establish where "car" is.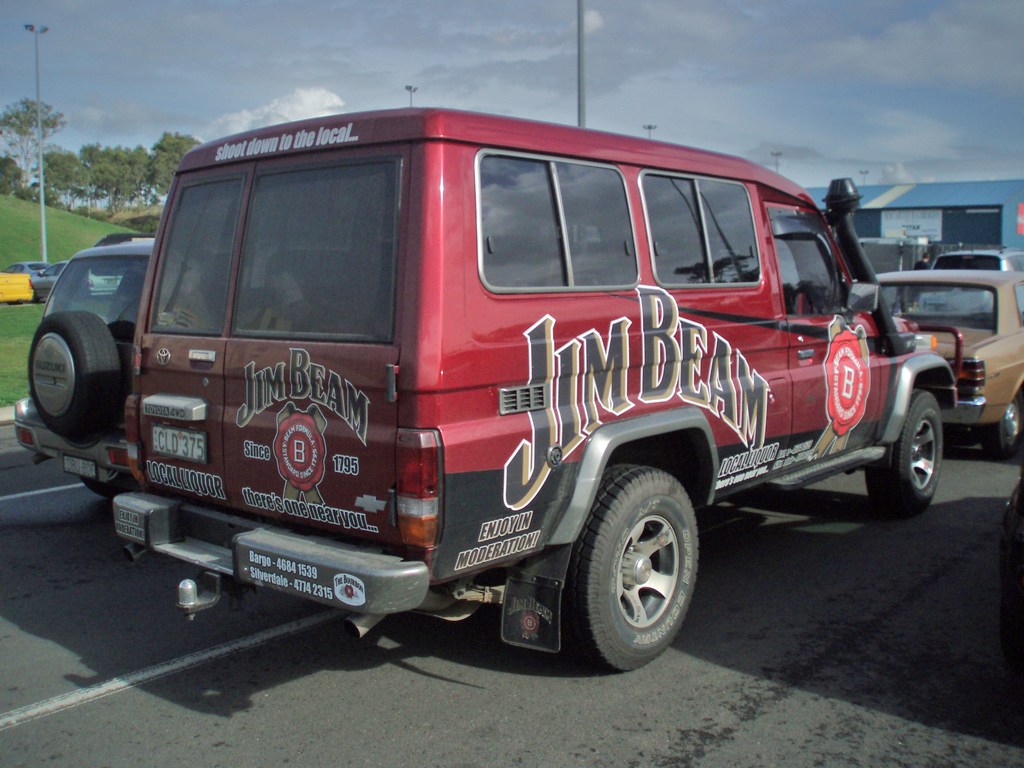
Established at left=874, top=267, right=1023, bottom=452.
